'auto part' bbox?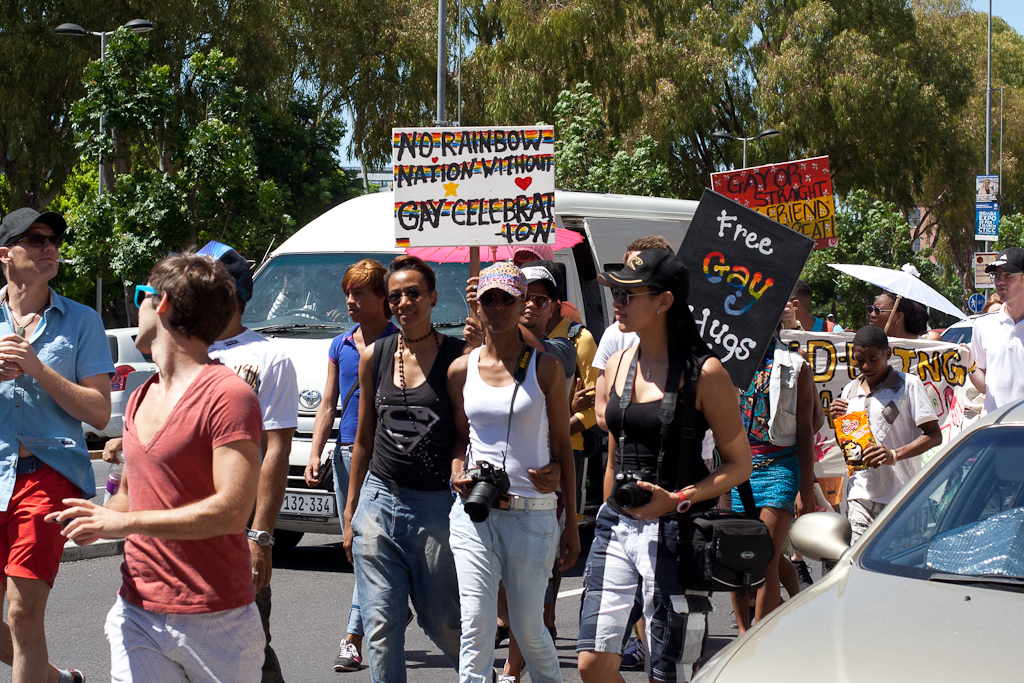
786, 510, 852, 566
